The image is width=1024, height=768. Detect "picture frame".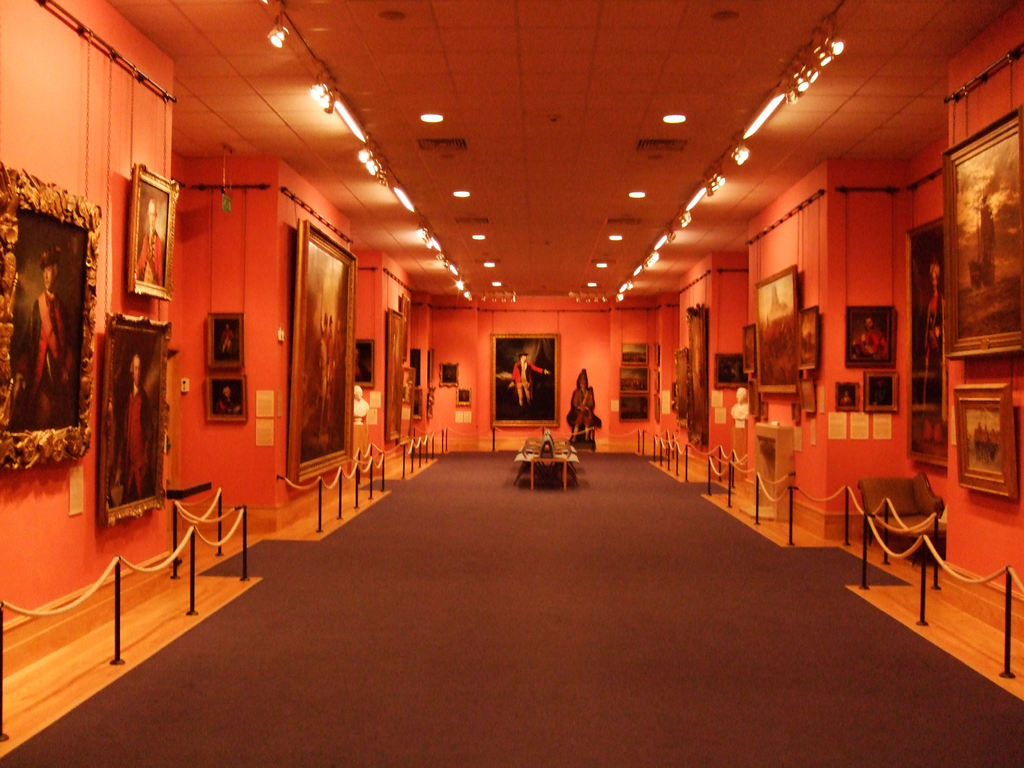
Detection: l=491, t=334, r=561, b=427.
